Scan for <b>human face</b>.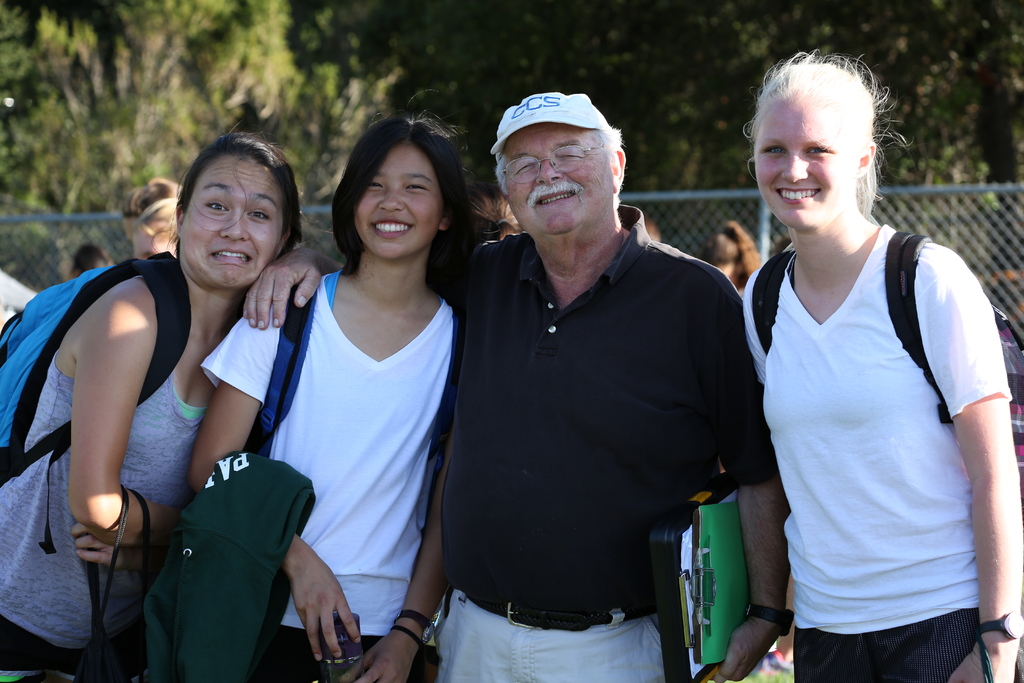
Scan result: crop(750, 92, 859, 228).
